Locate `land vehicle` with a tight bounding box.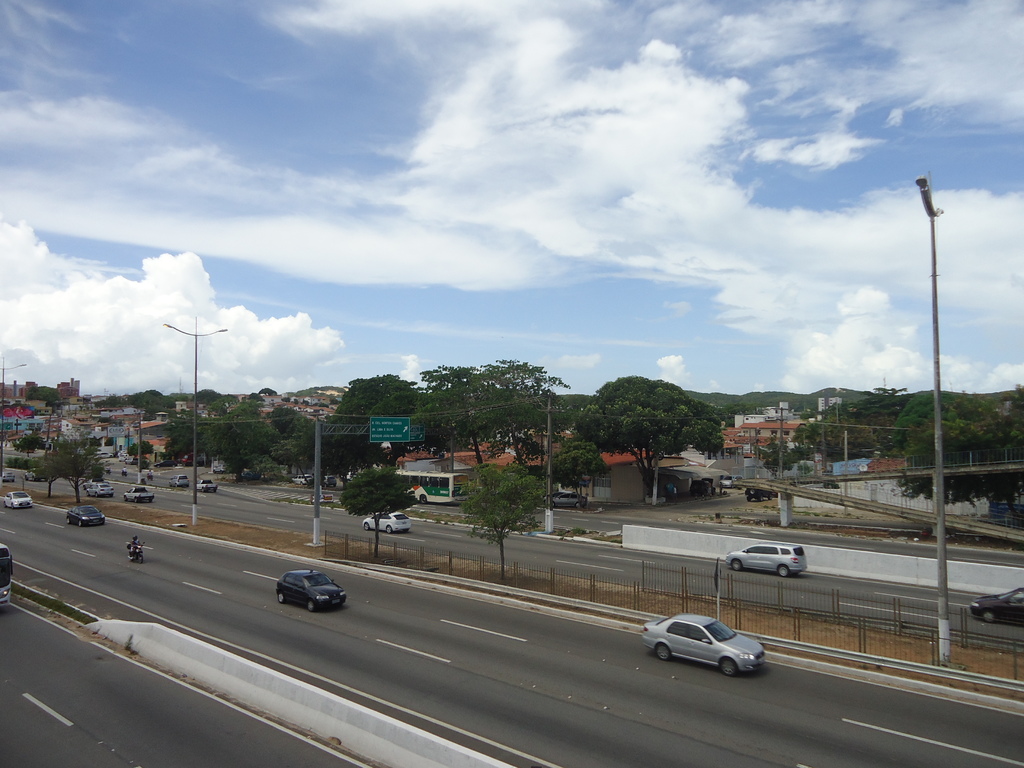
392:468:471:503.
